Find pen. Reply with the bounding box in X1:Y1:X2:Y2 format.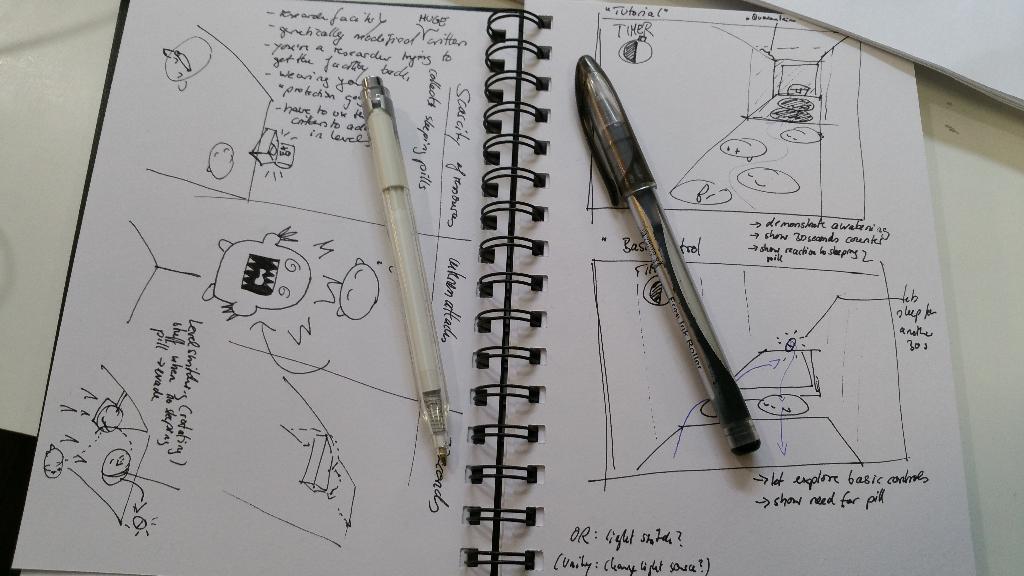
356:74:461:467.
